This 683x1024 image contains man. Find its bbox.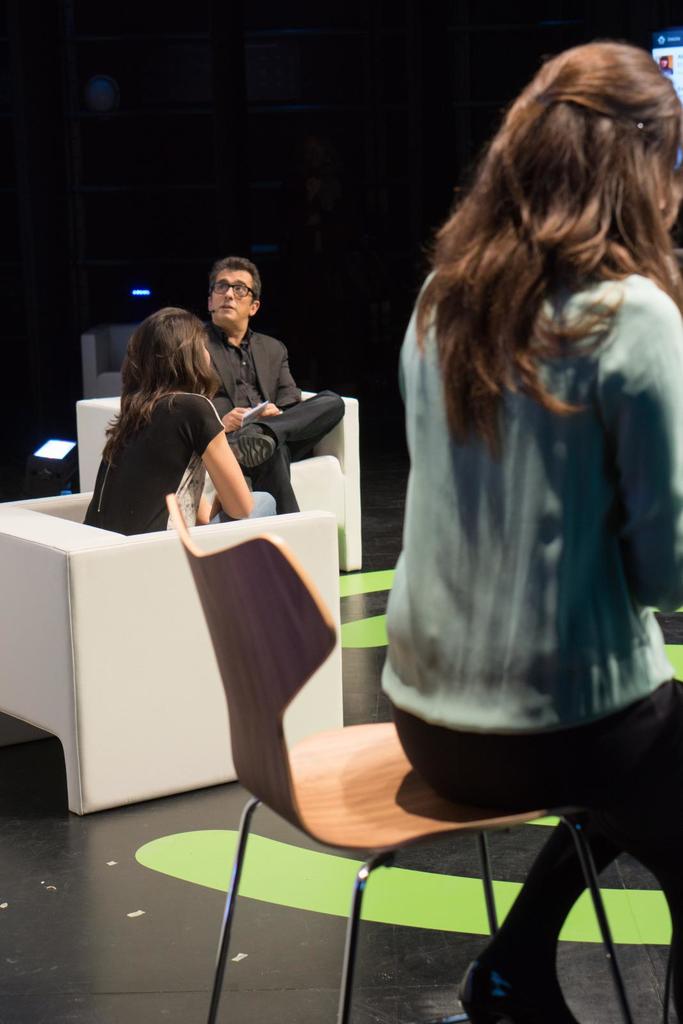
detection(660, 53, 674, 74).
